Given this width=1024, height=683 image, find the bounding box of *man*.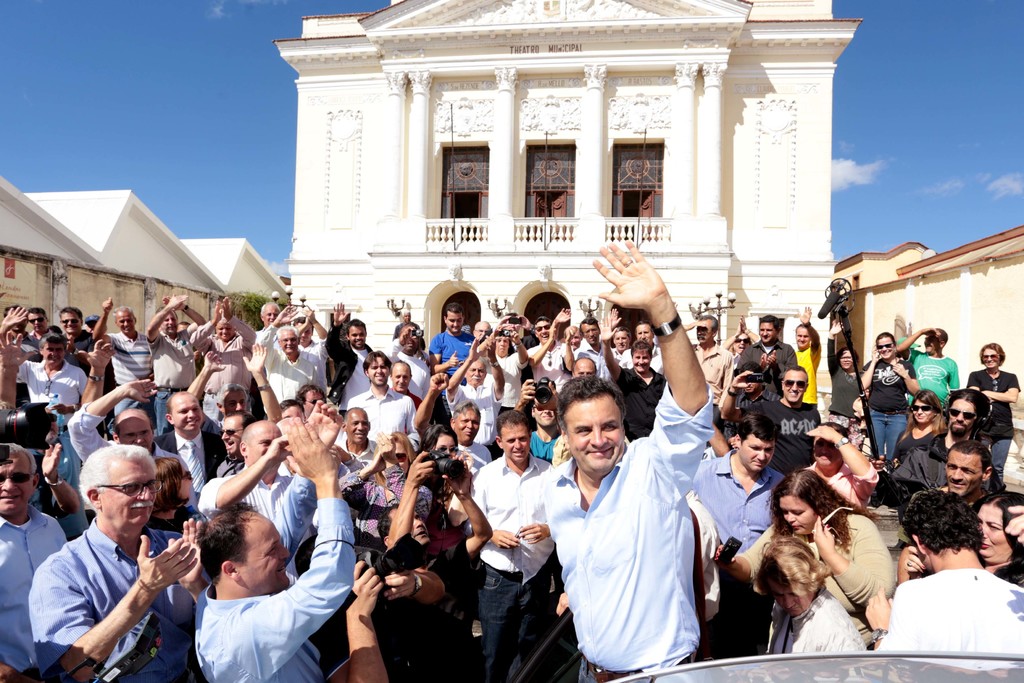
<box>572,314,620,384</box>.
